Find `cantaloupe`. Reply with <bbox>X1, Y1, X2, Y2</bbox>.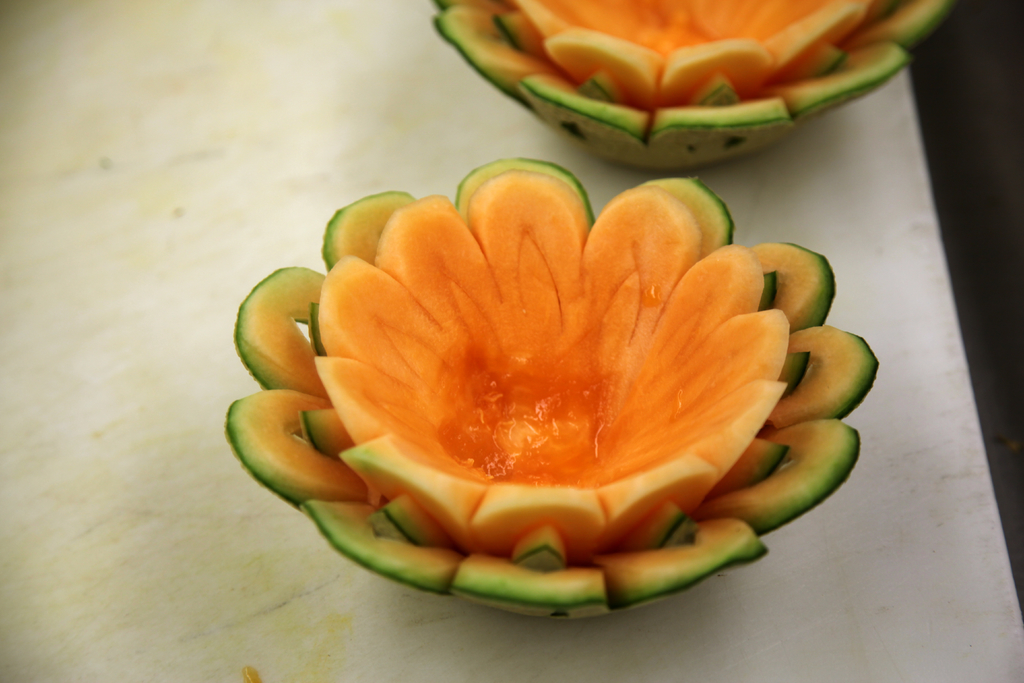
<bbox>225, 152, 881, 618</bbox>.
